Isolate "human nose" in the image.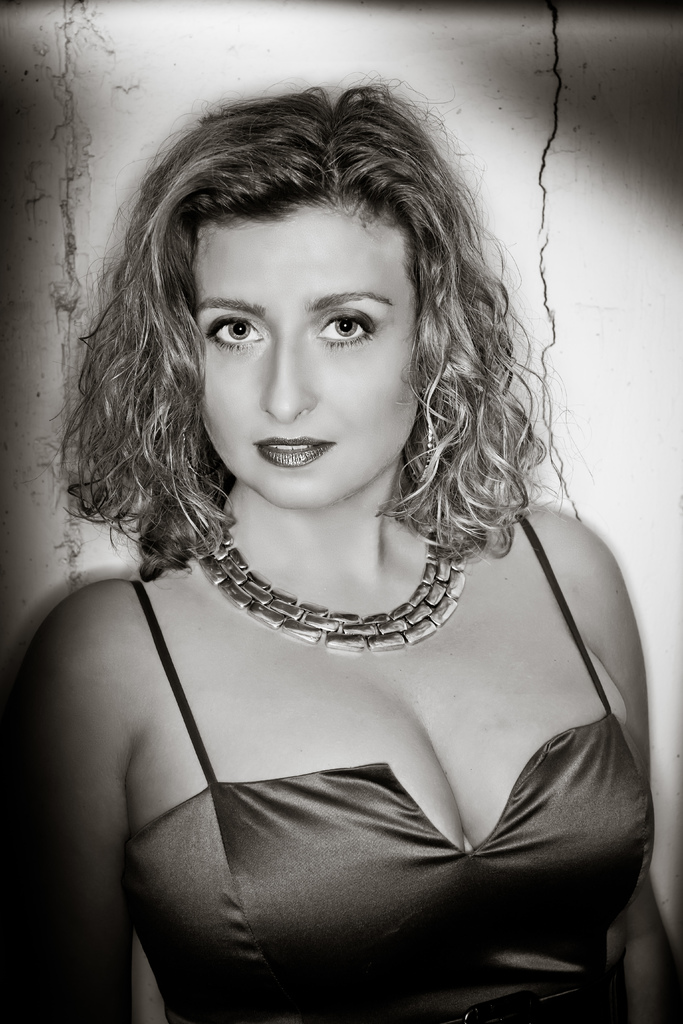
Isolated region: region(256, 326, 320, 415).
